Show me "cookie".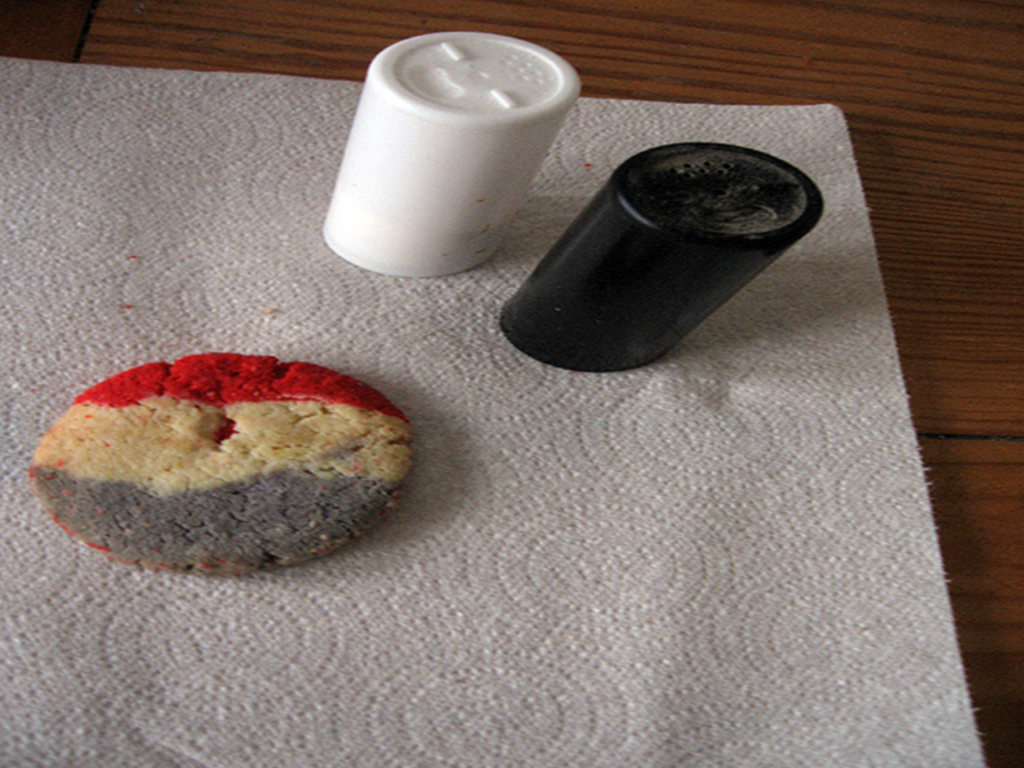
"cookie" is here: 26 346 416 580.
